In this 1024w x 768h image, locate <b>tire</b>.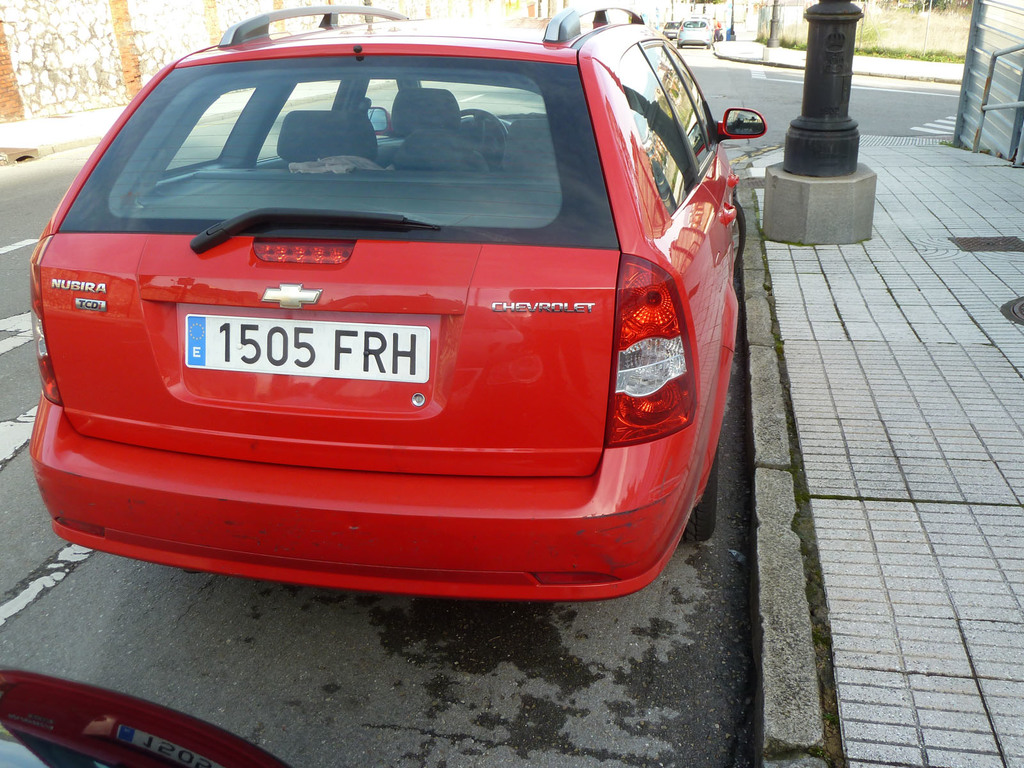
Bounding box: Rect(689, 452, 715, 547).
